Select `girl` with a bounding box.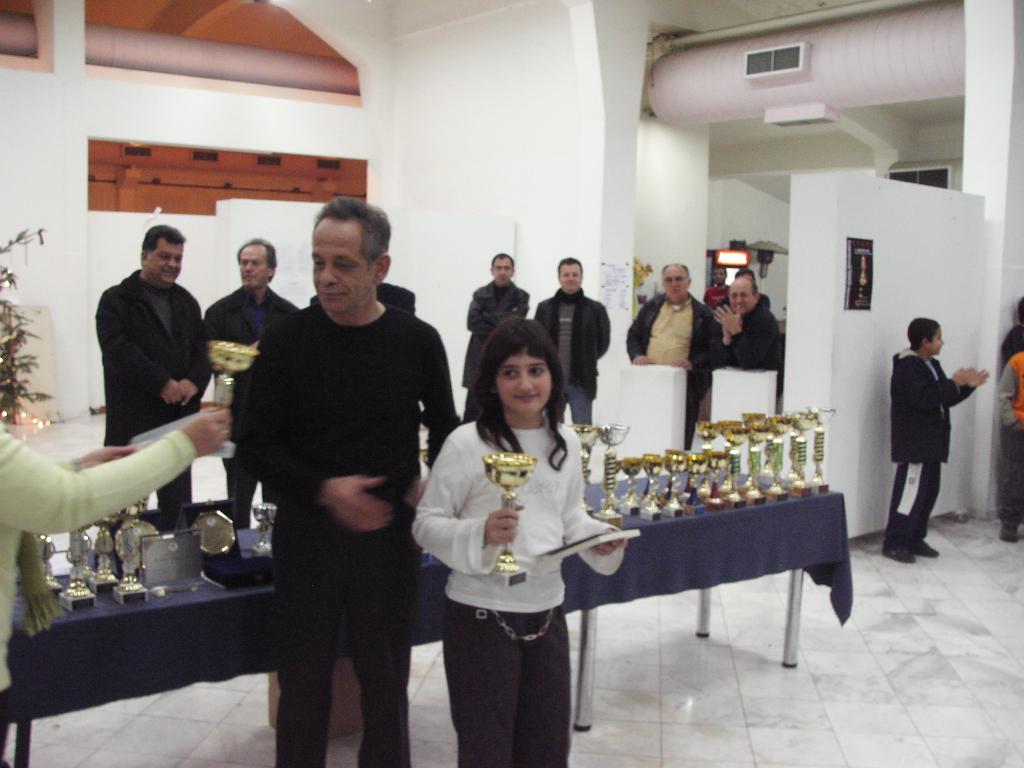
region(411, 312, 629, 767).
